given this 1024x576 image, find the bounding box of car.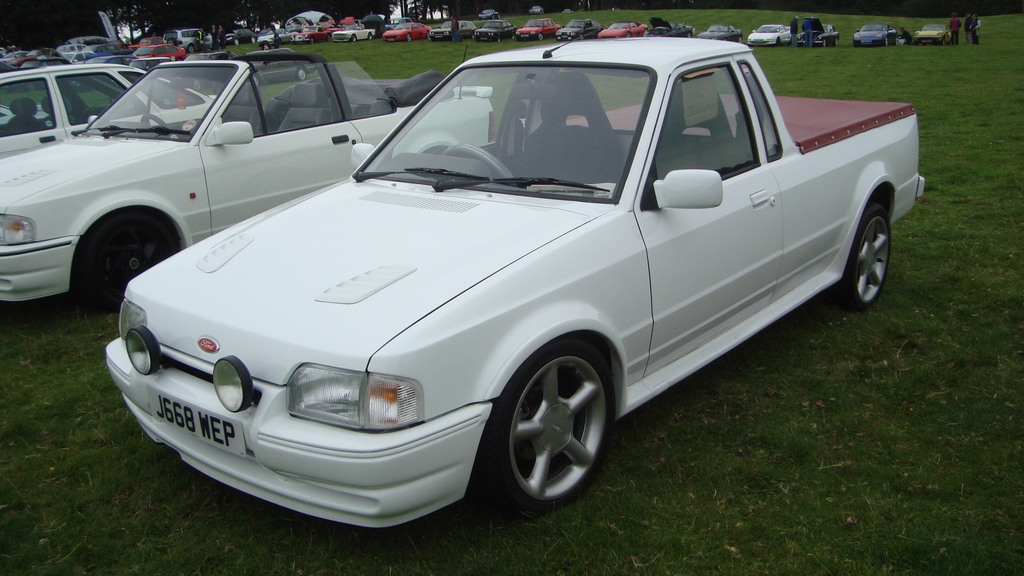
[left=596, top=20, right=645, bottom=47].
